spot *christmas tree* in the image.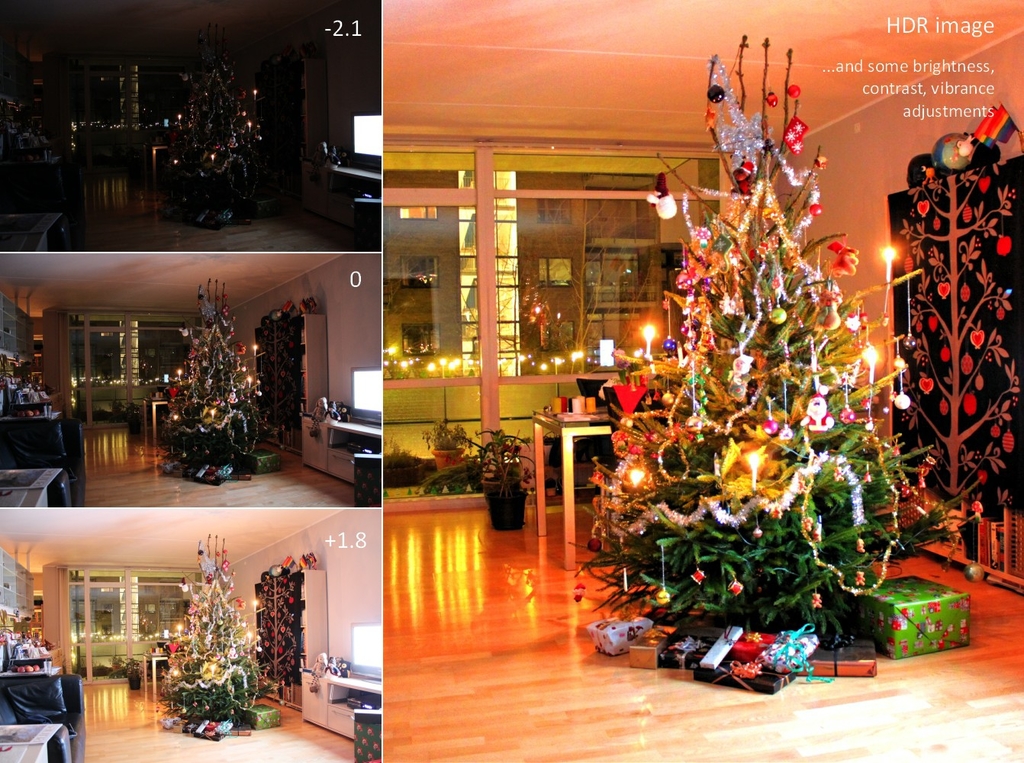
*christmas tree* found at <box>156,528,281,733</box>.
